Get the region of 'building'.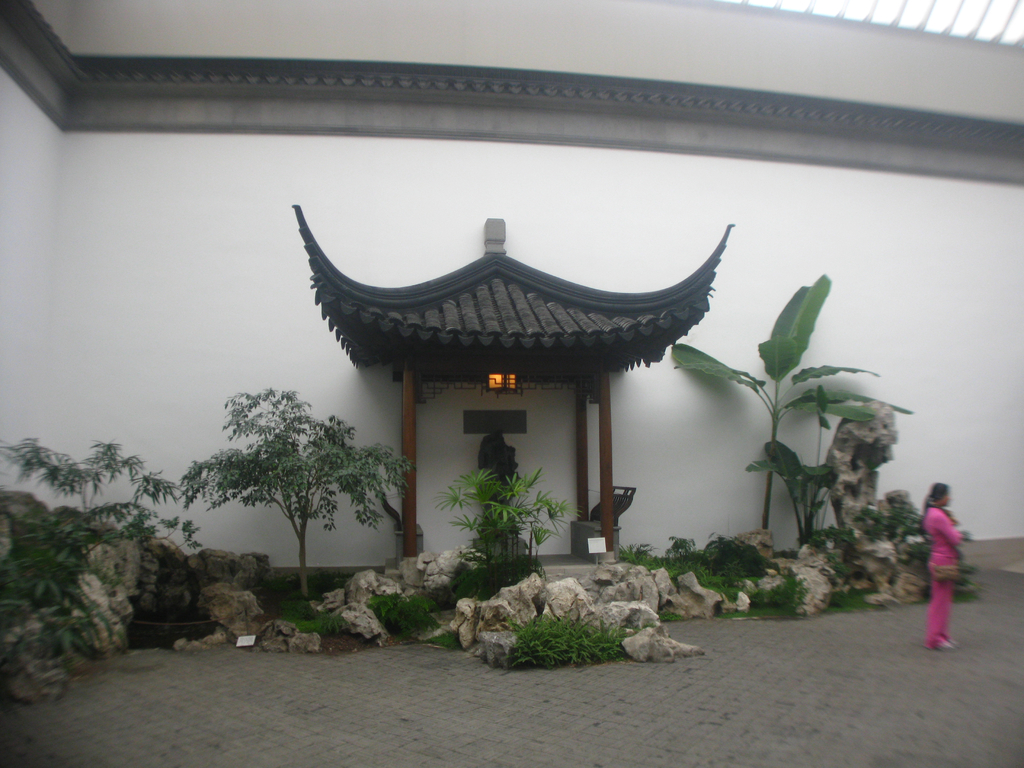
region(0, 0, 1023, 584).
